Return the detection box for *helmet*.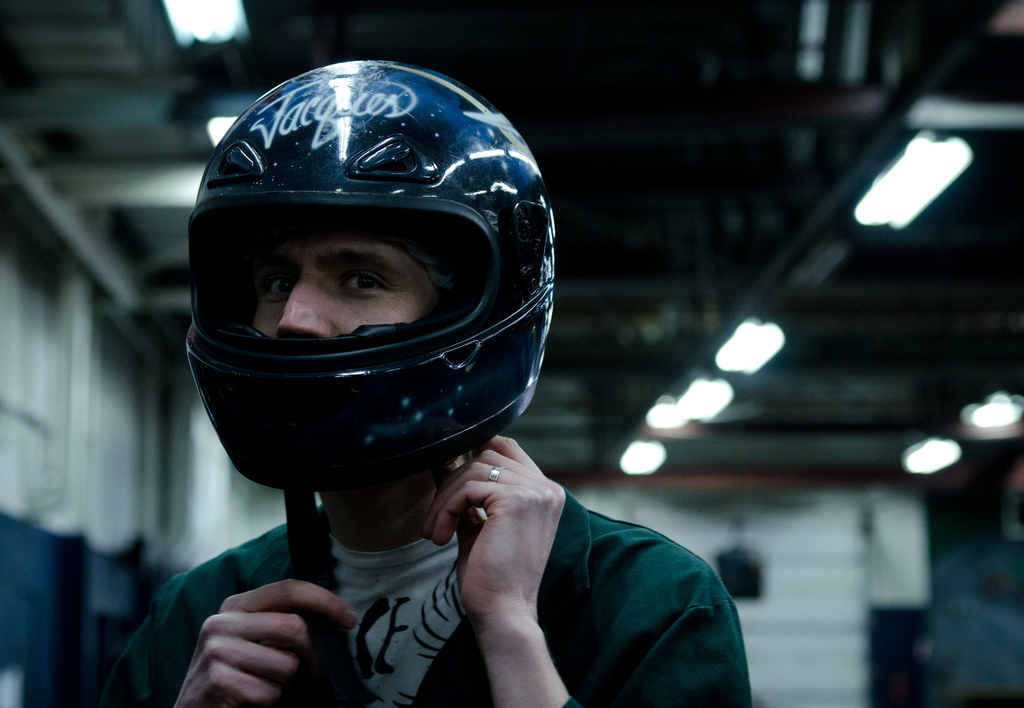
crop(184, 51, 557, 628).
